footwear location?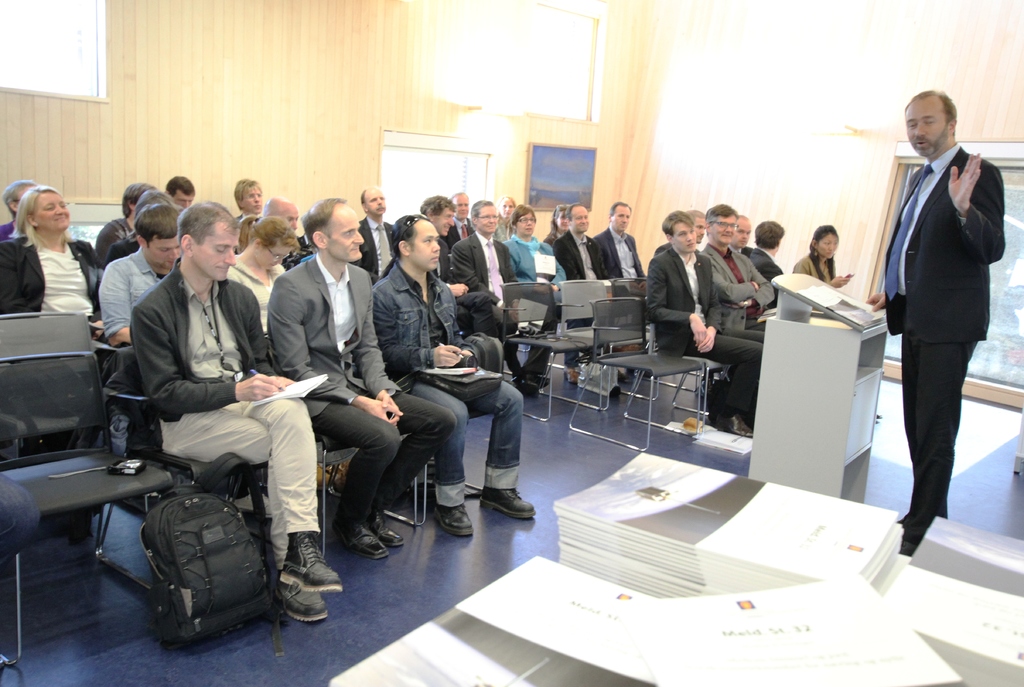
[479,488,538,518]
